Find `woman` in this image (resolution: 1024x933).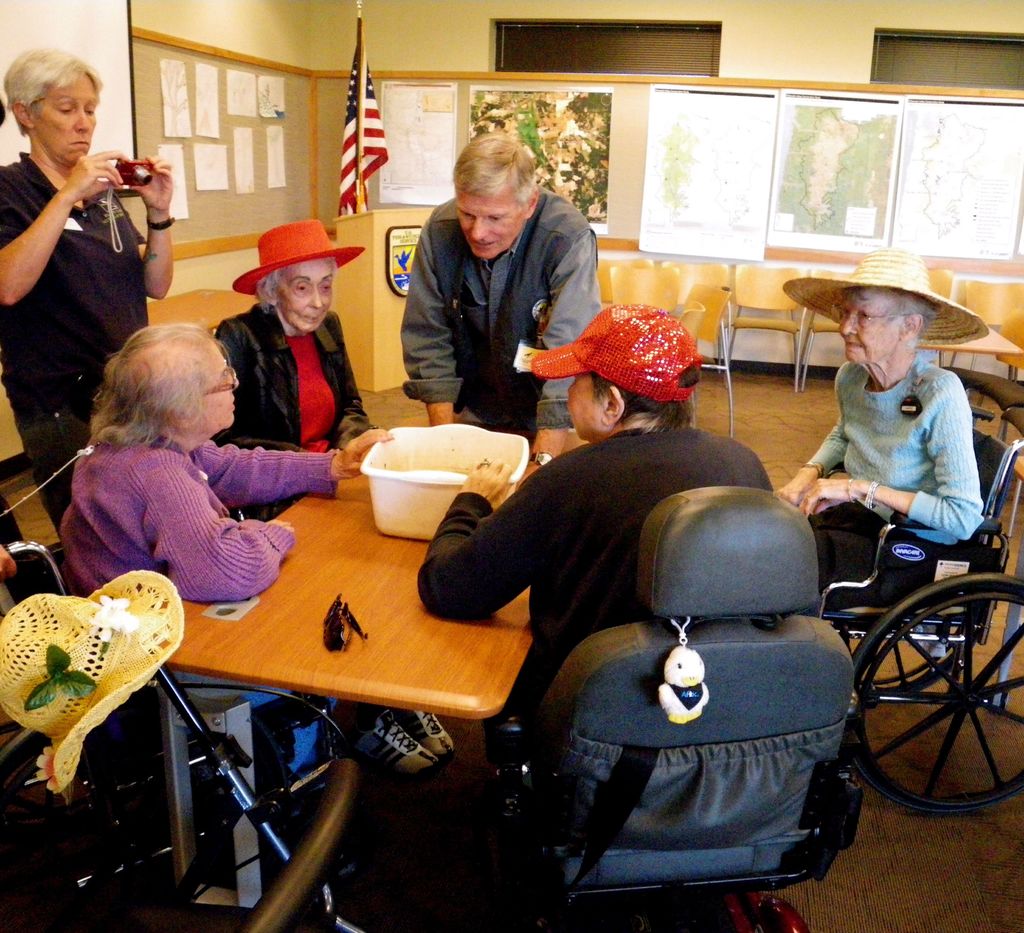
(left=0, top=48, right=173, bottom=543).
